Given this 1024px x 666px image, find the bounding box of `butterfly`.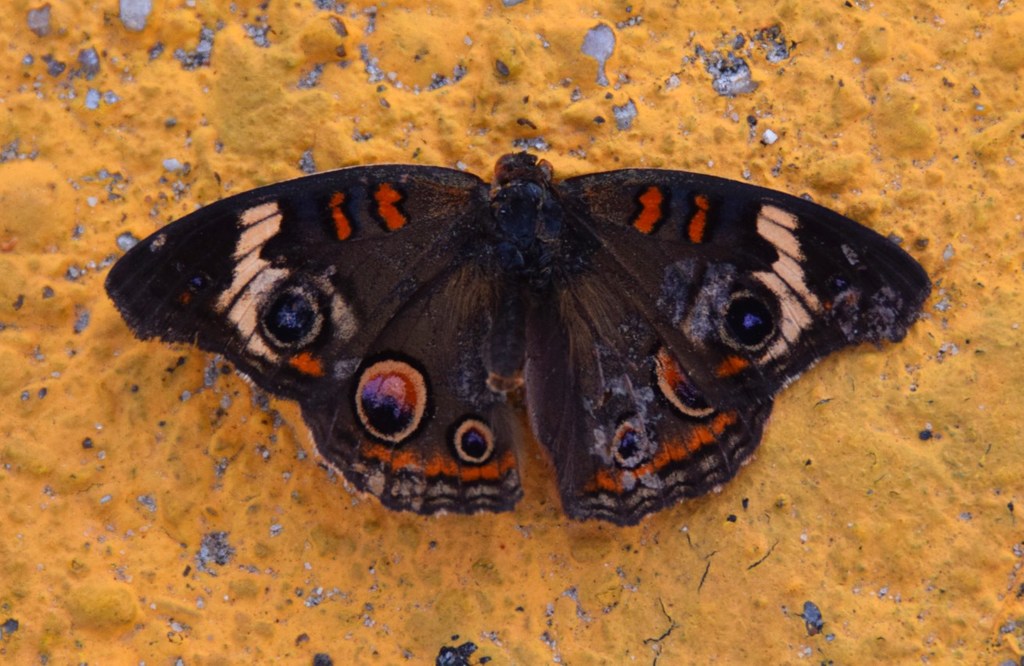
<box>149,108,945,560</box>.
